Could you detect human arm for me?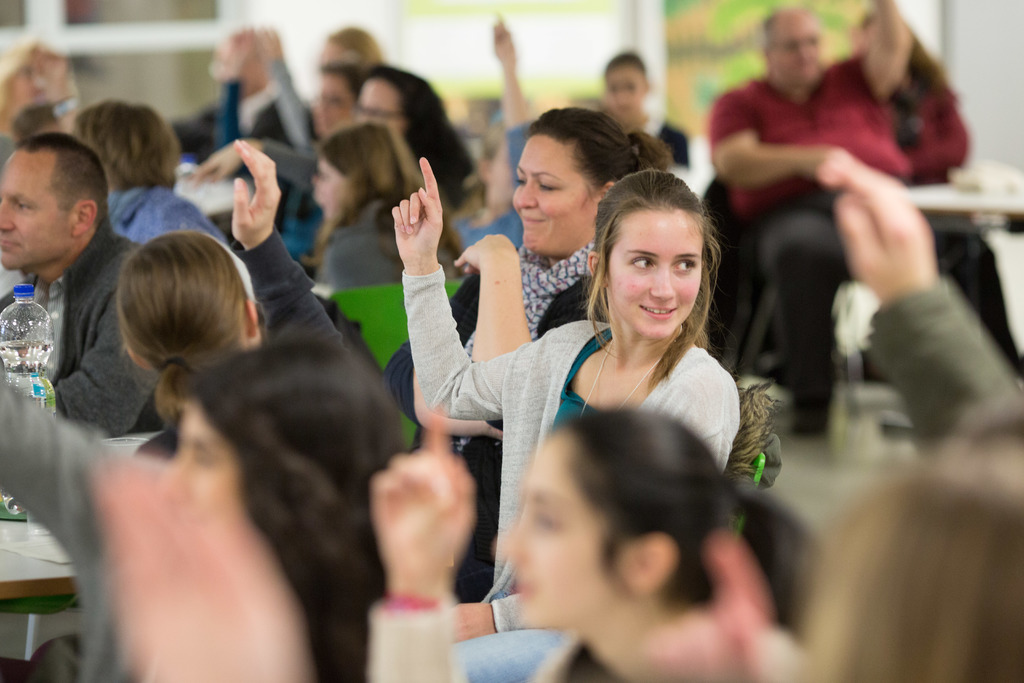
Detection result: detection(444, 359, 728, 645).
